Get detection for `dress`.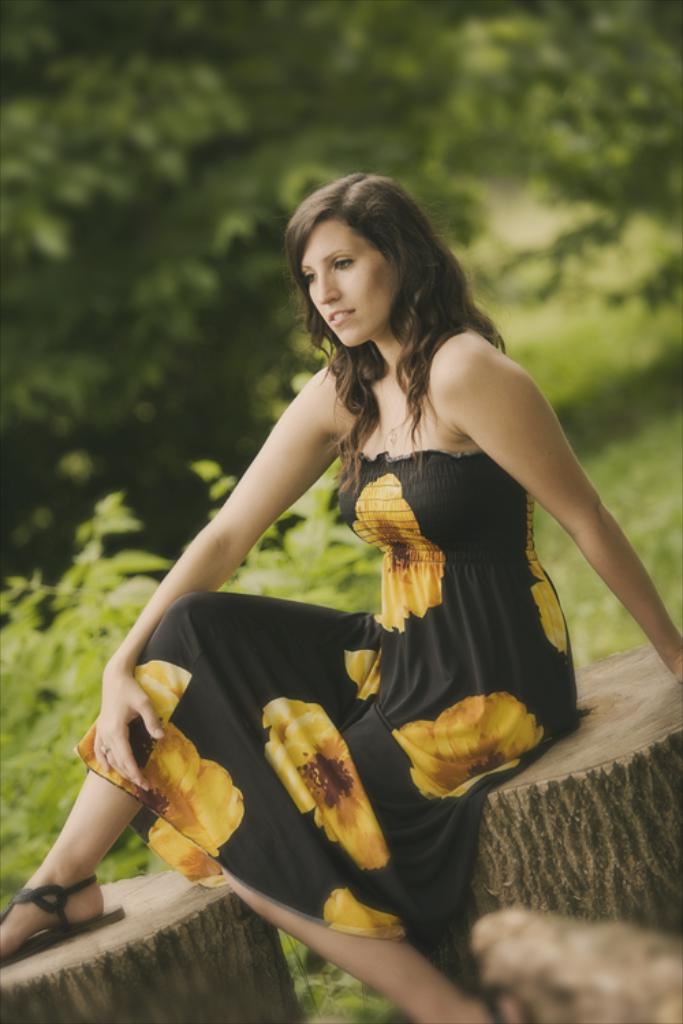
Detection: 71:451:585:1002.
